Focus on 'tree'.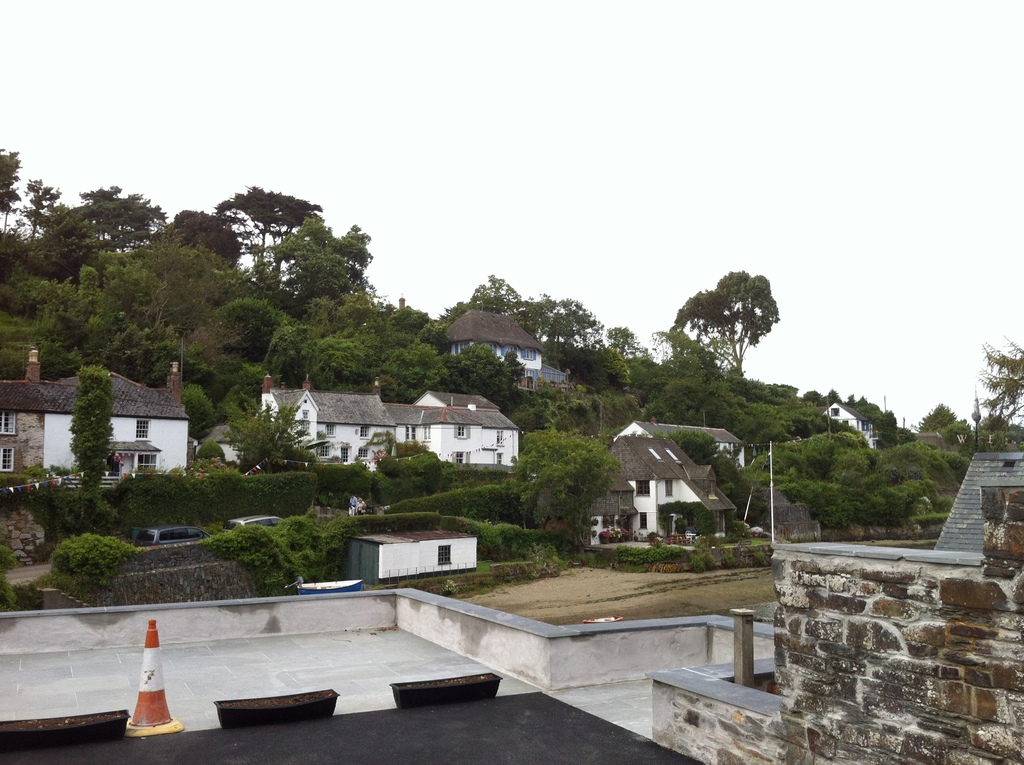
Focused at (left=625, top=367, right=781, bottom=469).
